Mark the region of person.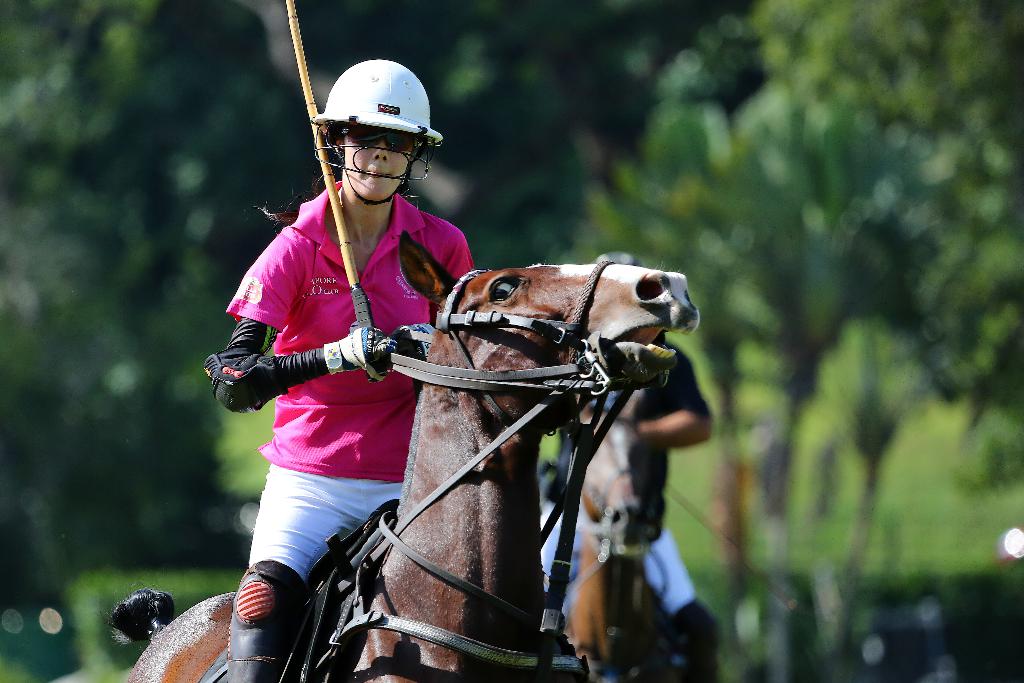
Region: (204,56,480,682).
